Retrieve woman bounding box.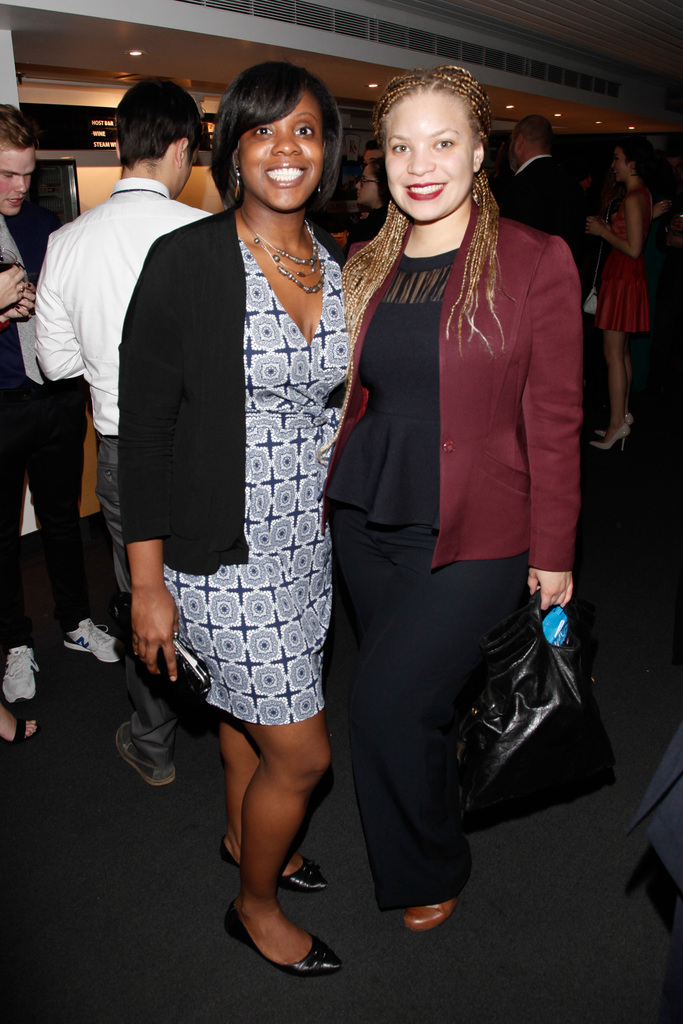
Bounding box: crop(112, 60, 354, 978).
